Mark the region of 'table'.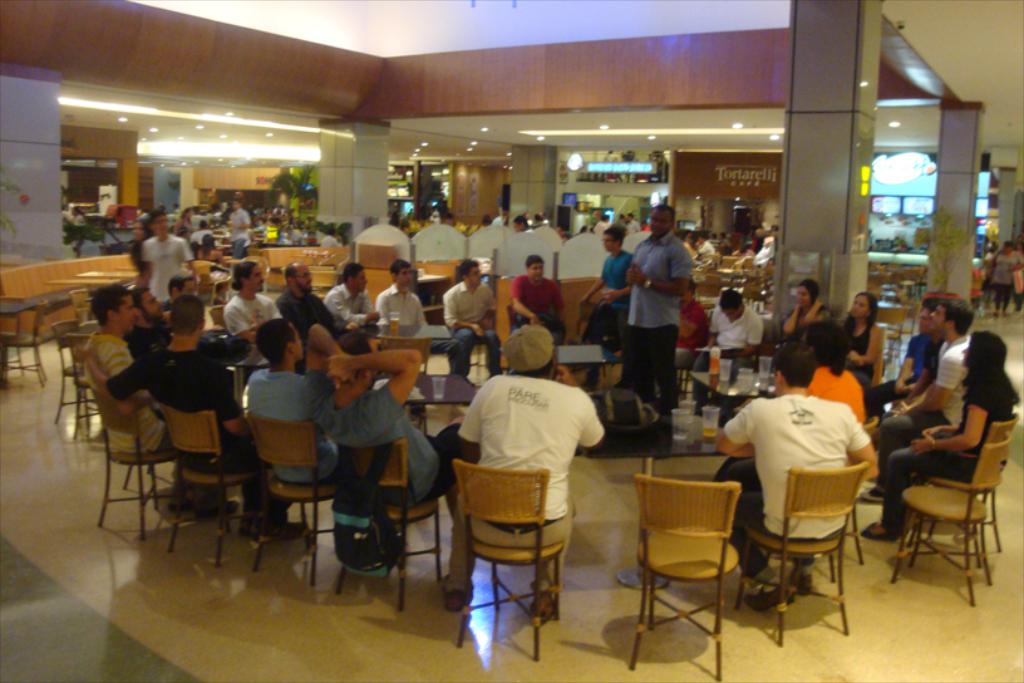
Region: [0, 299, 33, 318].
